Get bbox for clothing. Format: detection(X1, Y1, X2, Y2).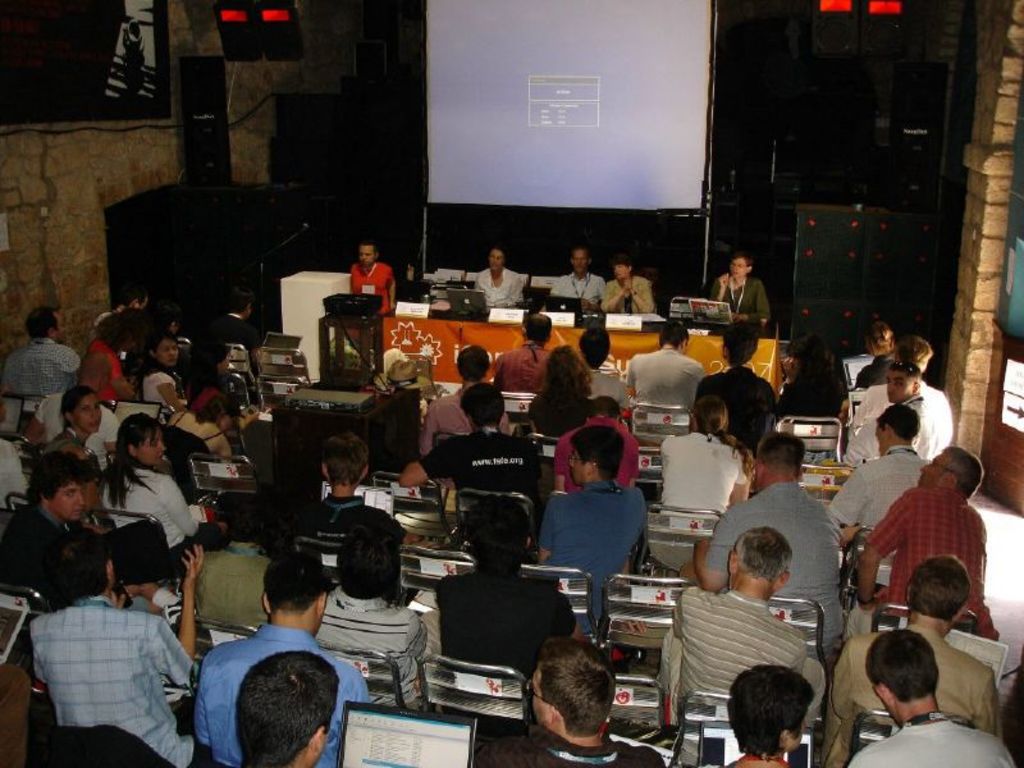
detection(29, 598, 196, 767).
